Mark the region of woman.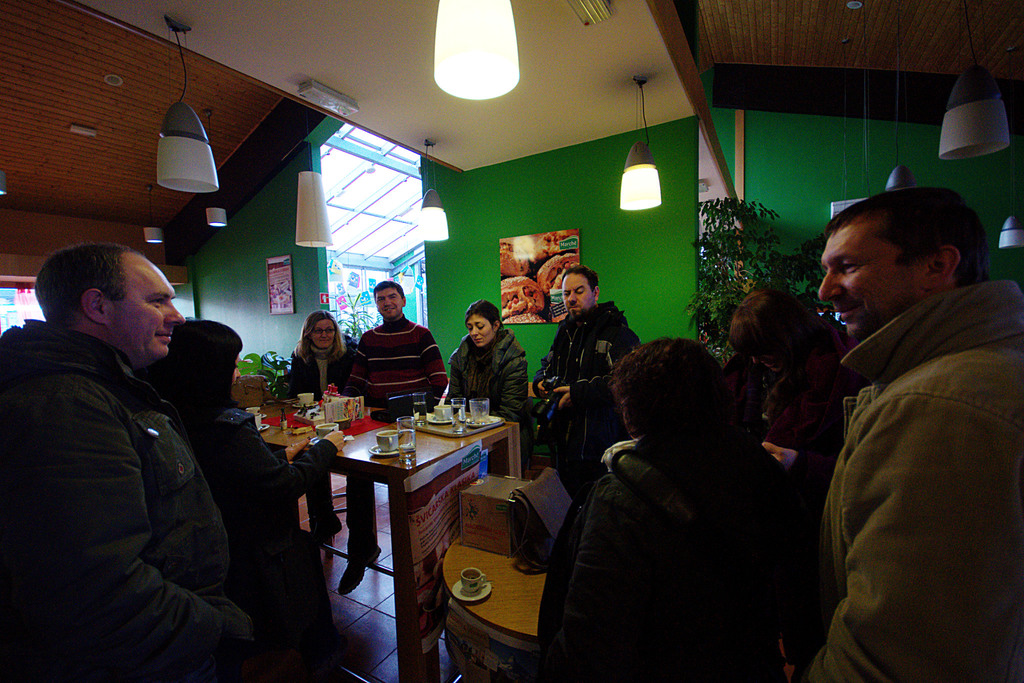
Region: x1=728 y1=290 x2=862 y2=504.
